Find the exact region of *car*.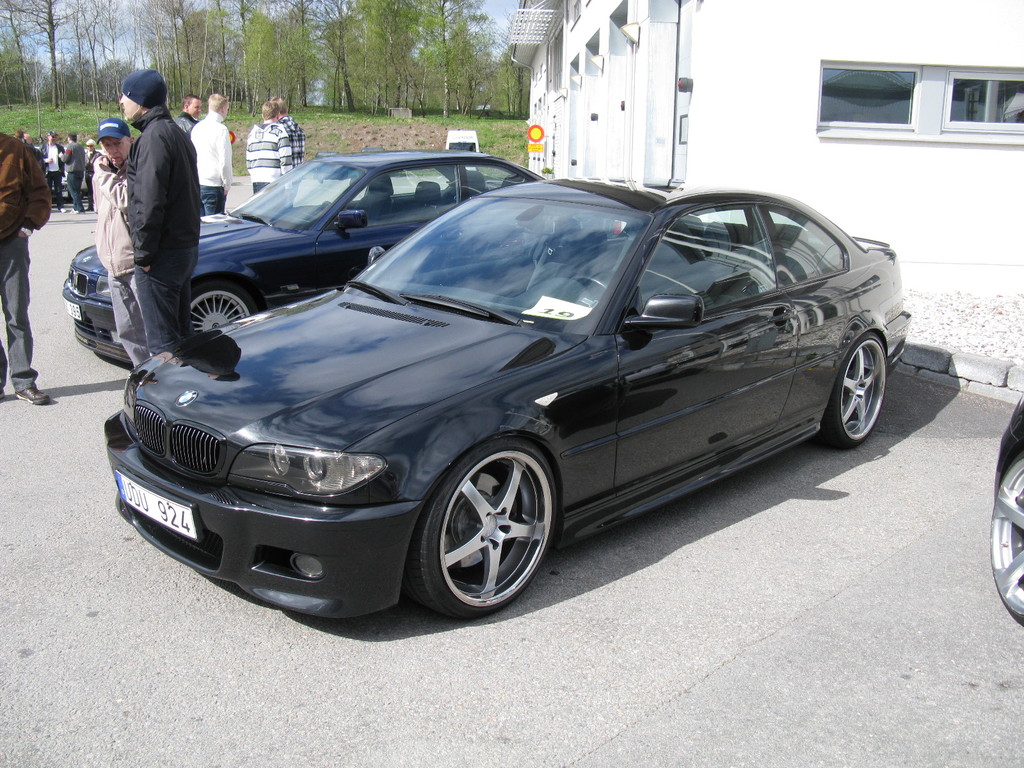
Exact region: <bbox>989, 394, 1023, 618</bbox>.
